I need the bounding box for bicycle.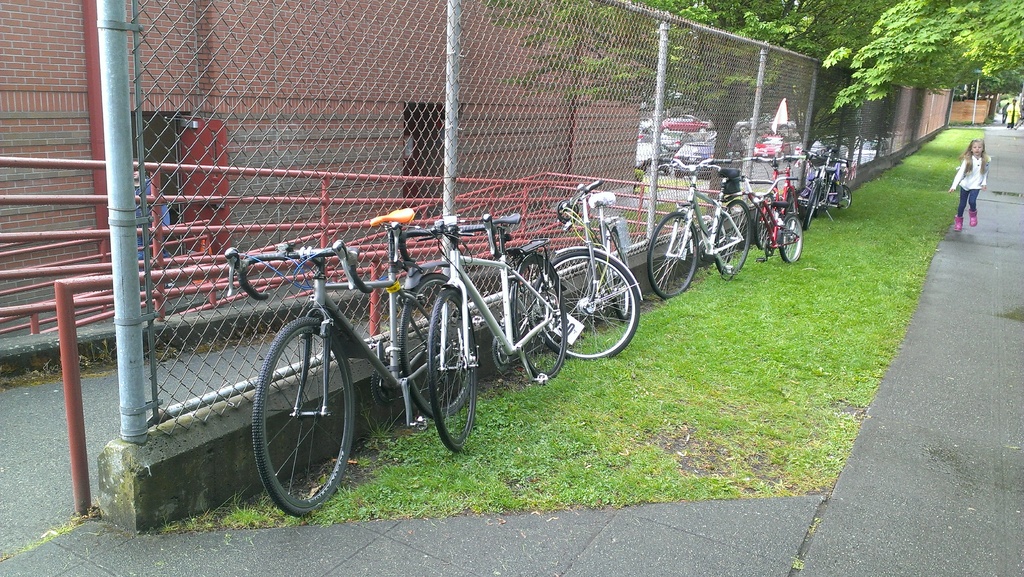
Here it is: (220,243,483,508).
